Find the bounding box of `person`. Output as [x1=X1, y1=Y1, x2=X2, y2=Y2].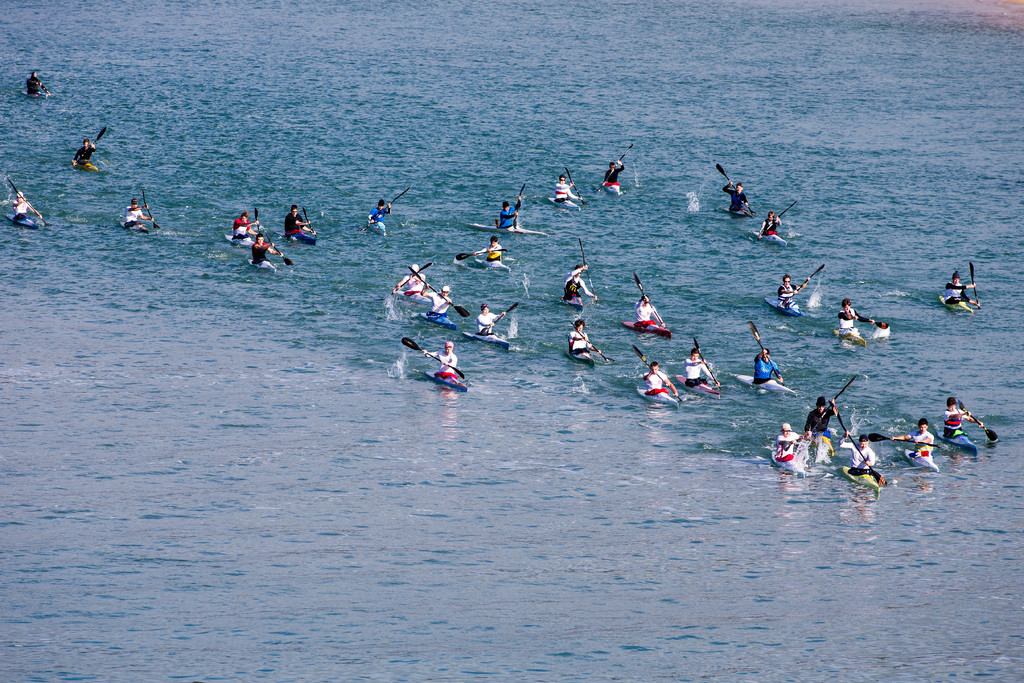
[x1=598, y1=160, x2=630, y2=185].
